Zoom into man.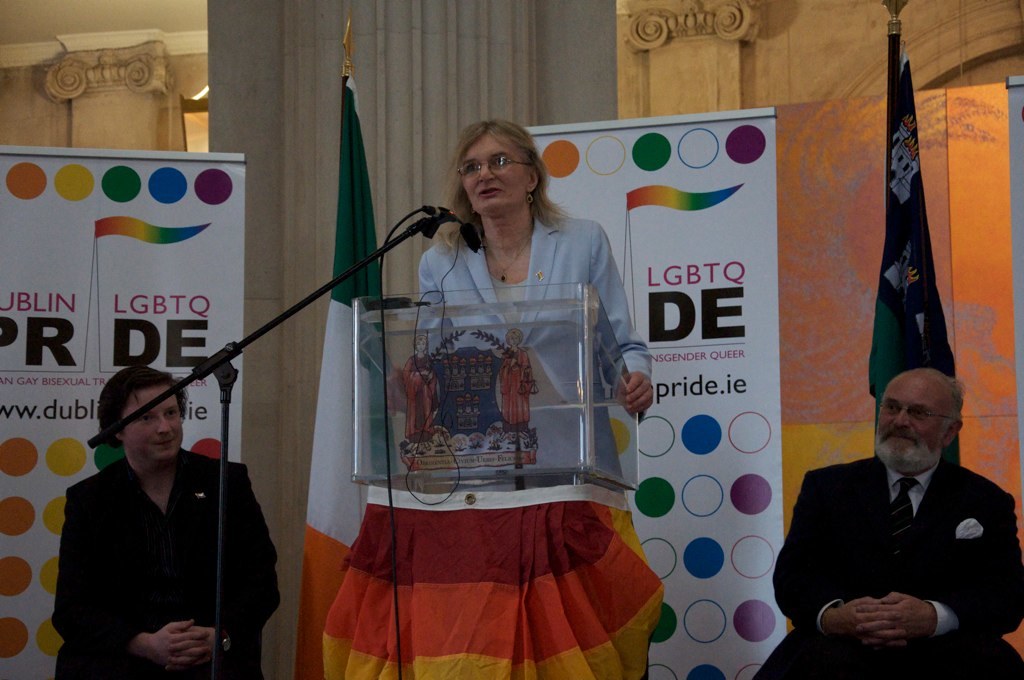
Zoom target: 41 354 307 672.
